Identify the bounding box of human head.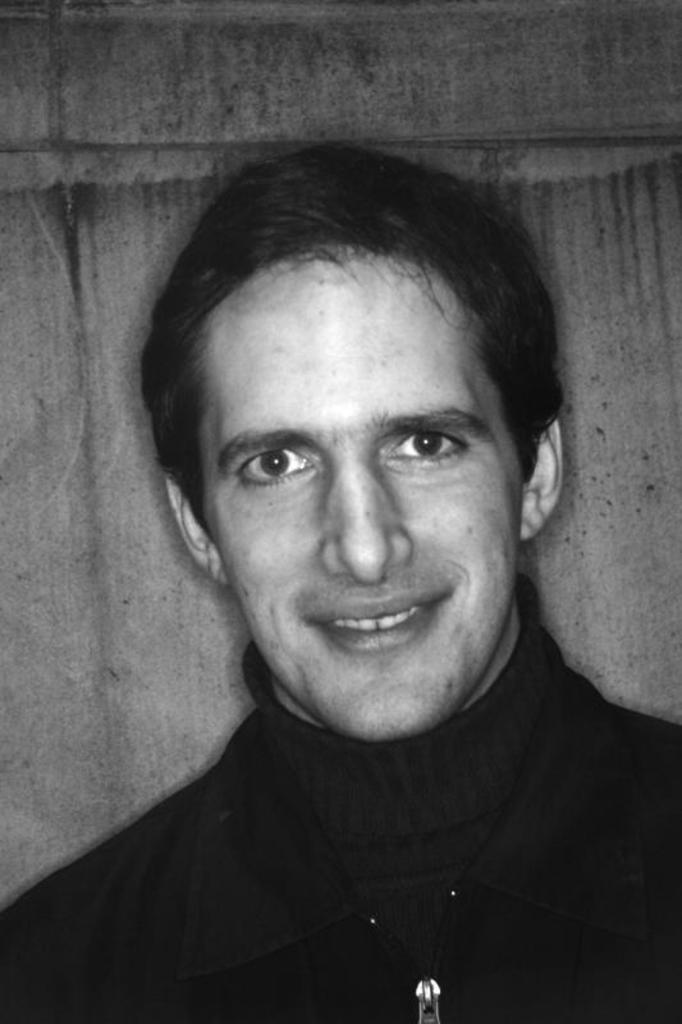
box(125, 140, 567, 763).
